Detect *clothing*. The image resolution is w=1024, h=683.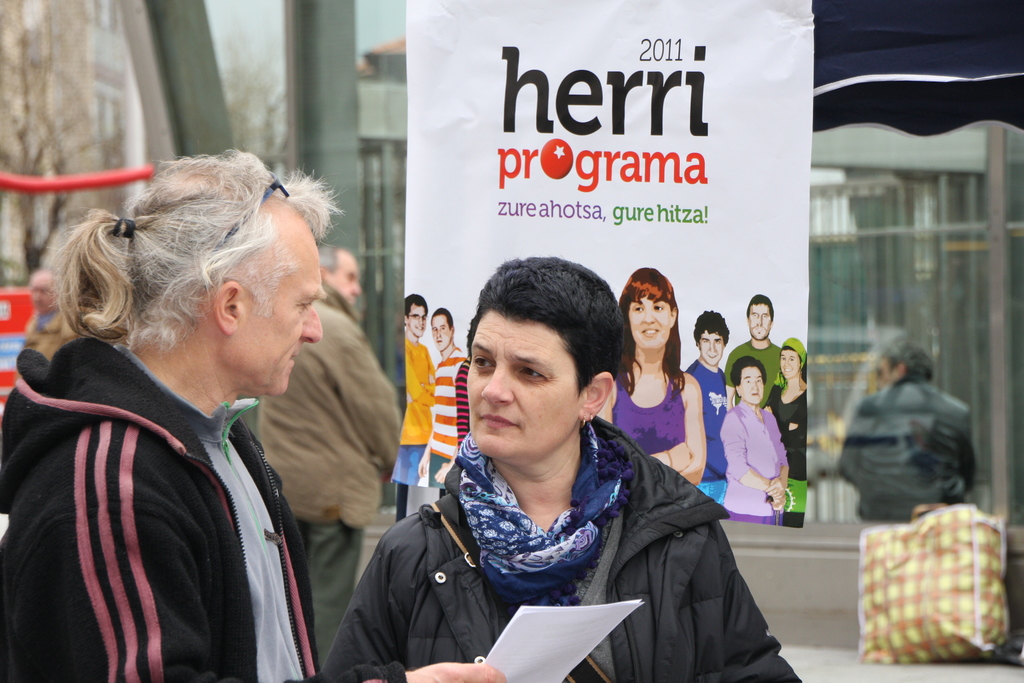
[609, 366, 689, 452].
